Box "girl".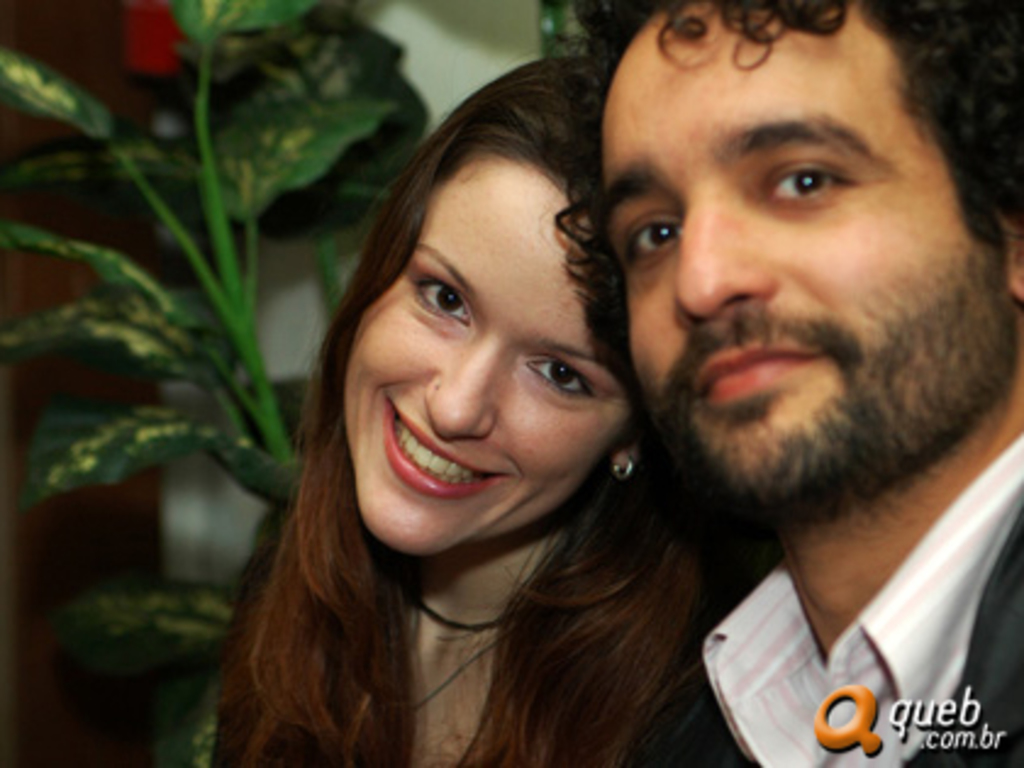
[217,51,773,766].
